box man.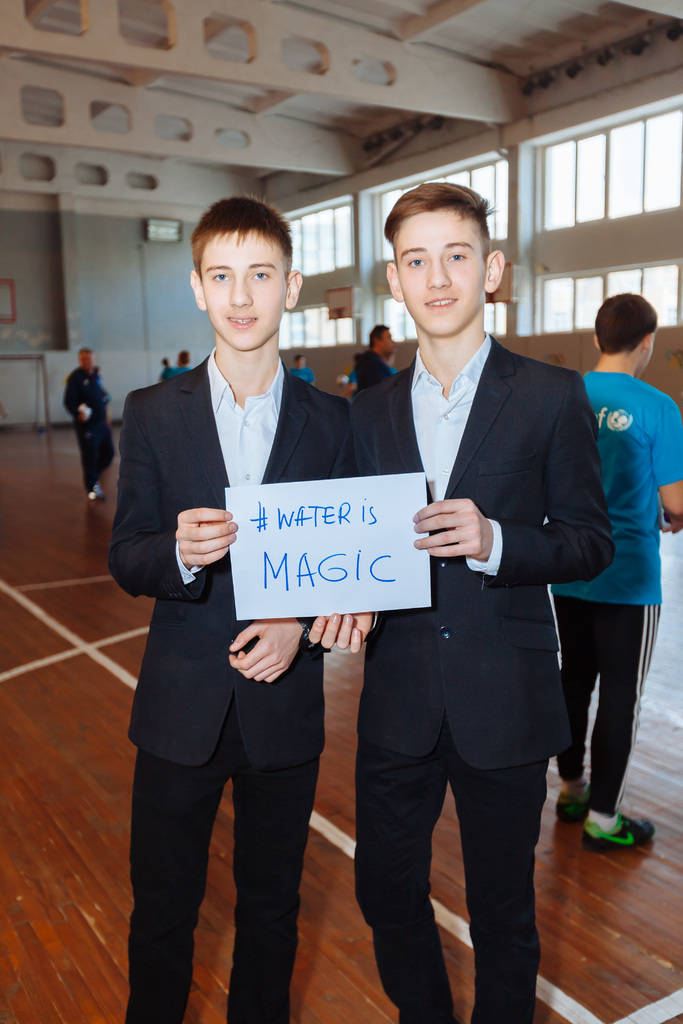
311/182/609/1023.
